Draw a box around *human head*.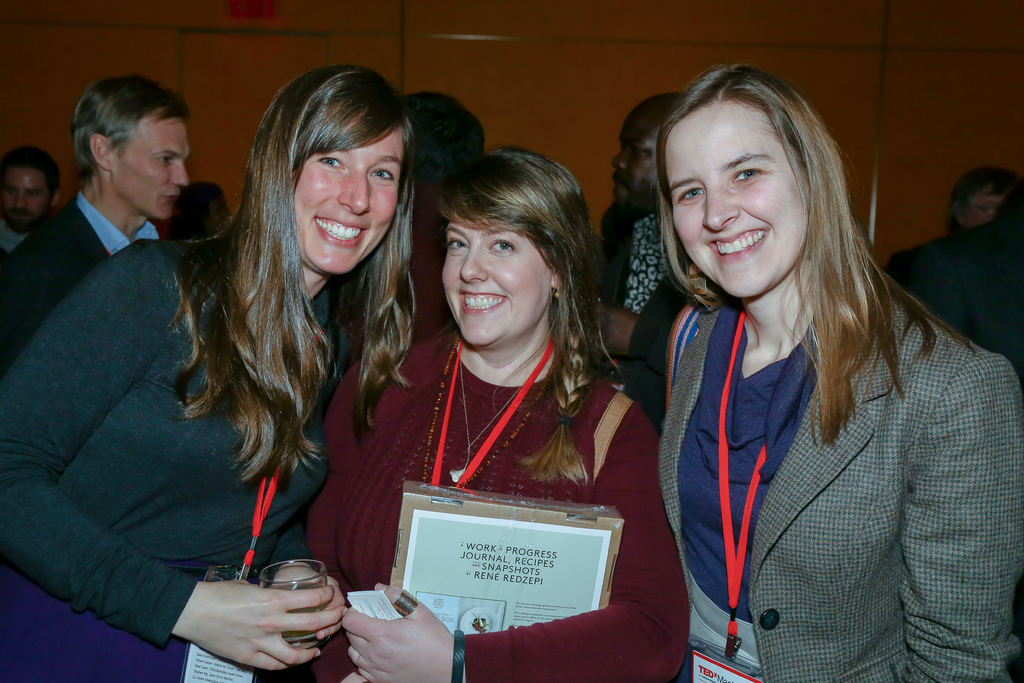
[616,61,871,320].
